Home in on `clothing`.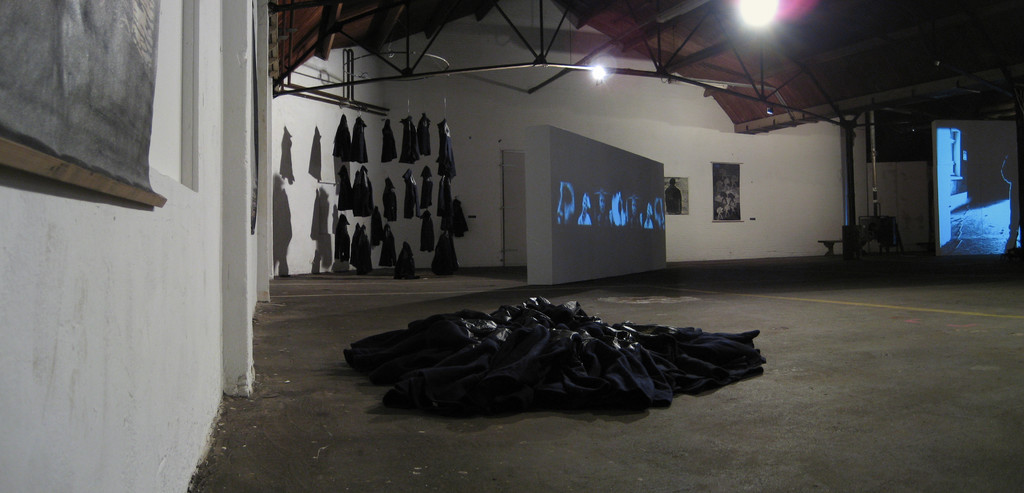
Homed in at [397, 241, 415, 278].
